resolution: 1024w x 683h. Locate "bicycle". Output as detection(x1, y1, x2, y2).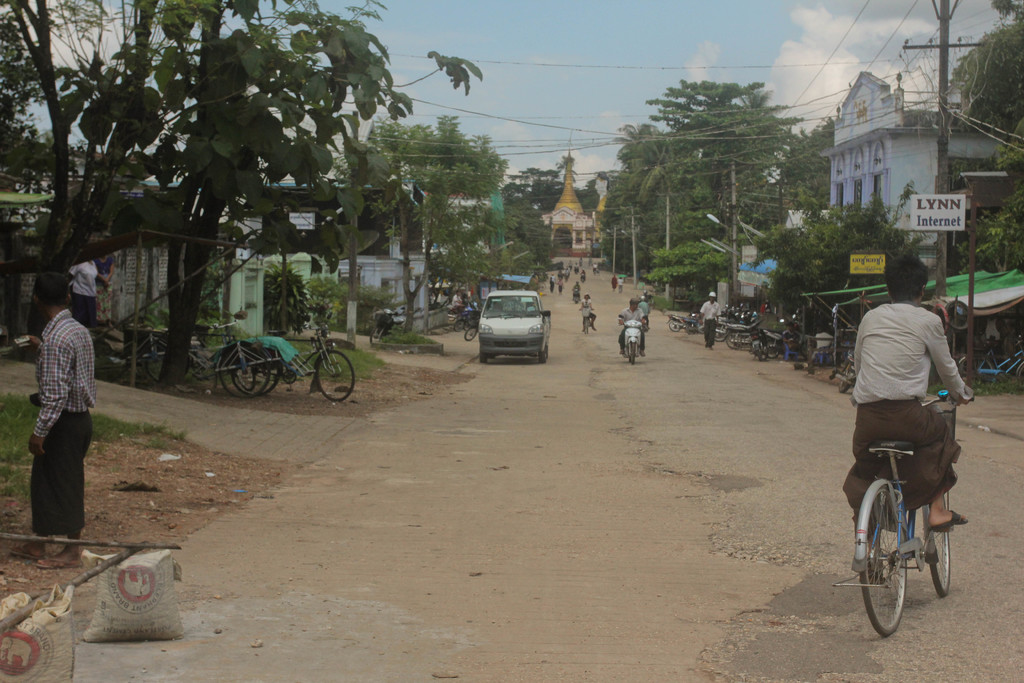
detection(829, 387, 975, 639).
